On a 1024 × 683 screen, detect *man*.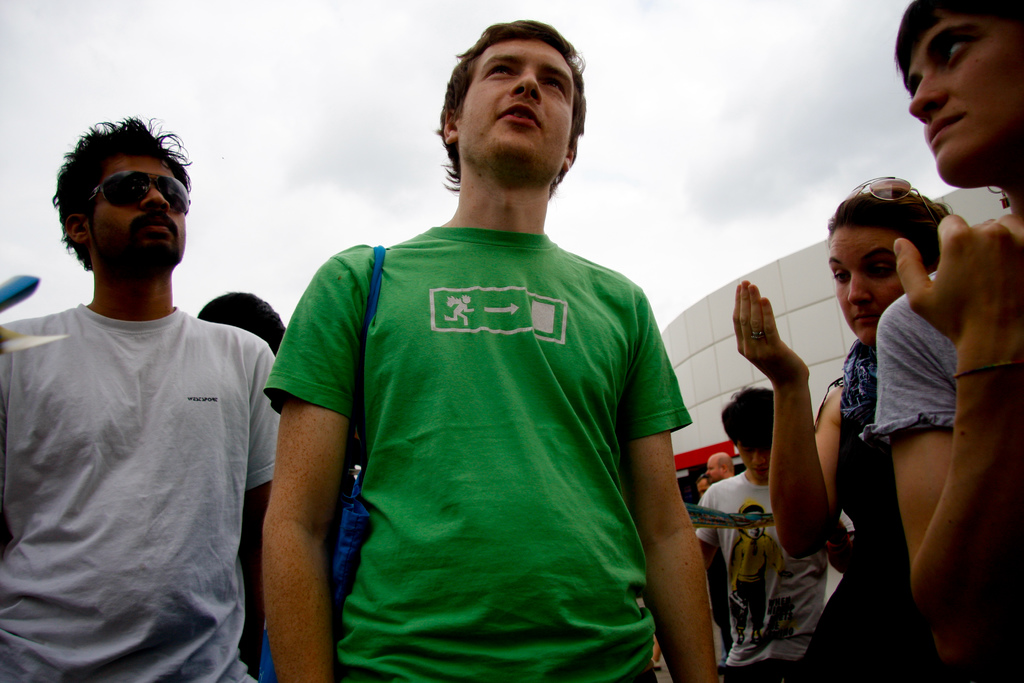
{"x1": 0, "y1": 113, "x2": 265, "y2": 682}.
